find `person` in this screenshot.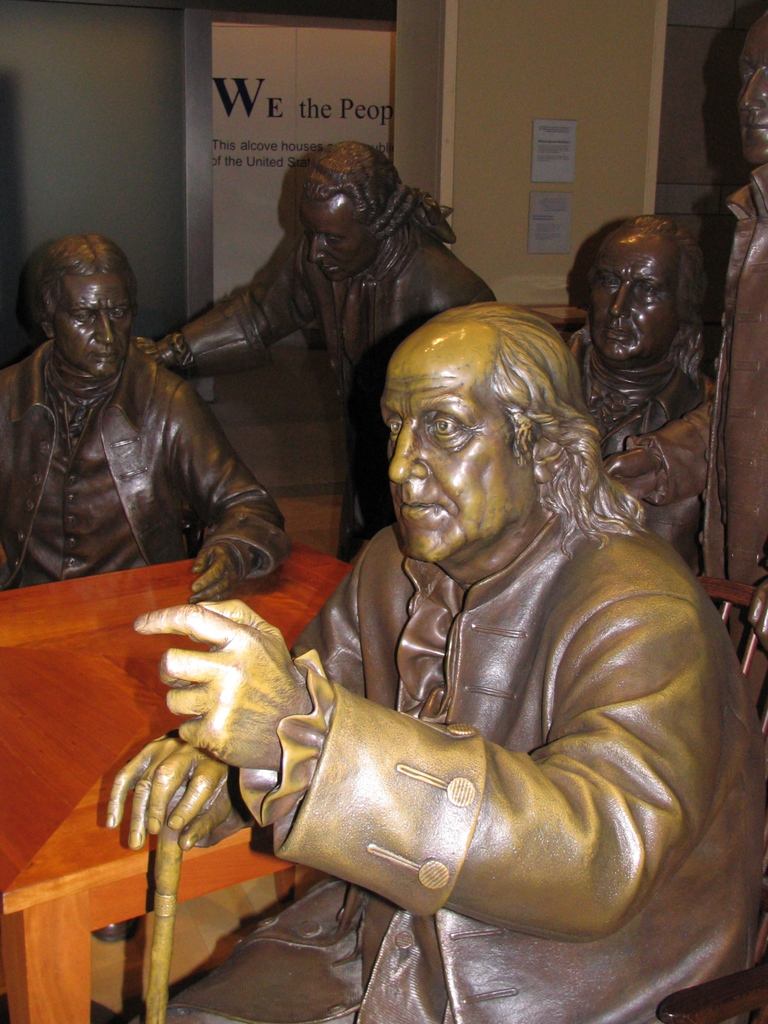
The bounding box for `person` is pyautogui.locateOnScreen(118, 136, 507, 575).
